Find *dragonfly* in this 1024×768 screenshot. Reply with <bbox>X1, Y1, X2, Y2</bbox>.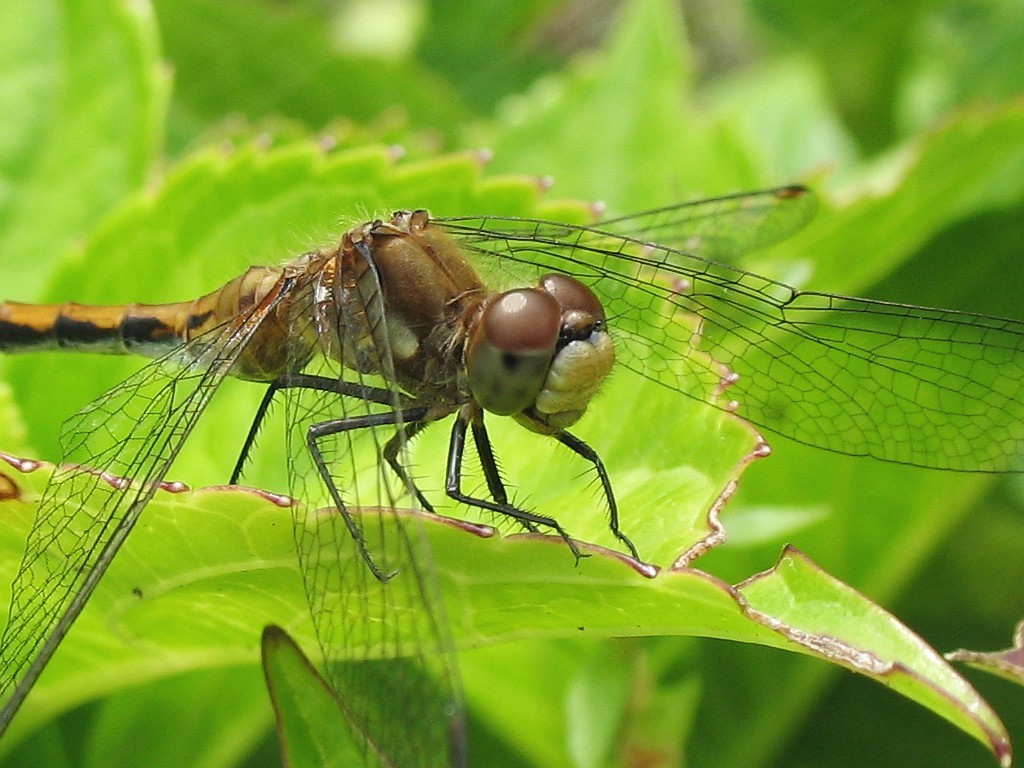
<bbox>1, 187, 1023, 767</bbox>.
